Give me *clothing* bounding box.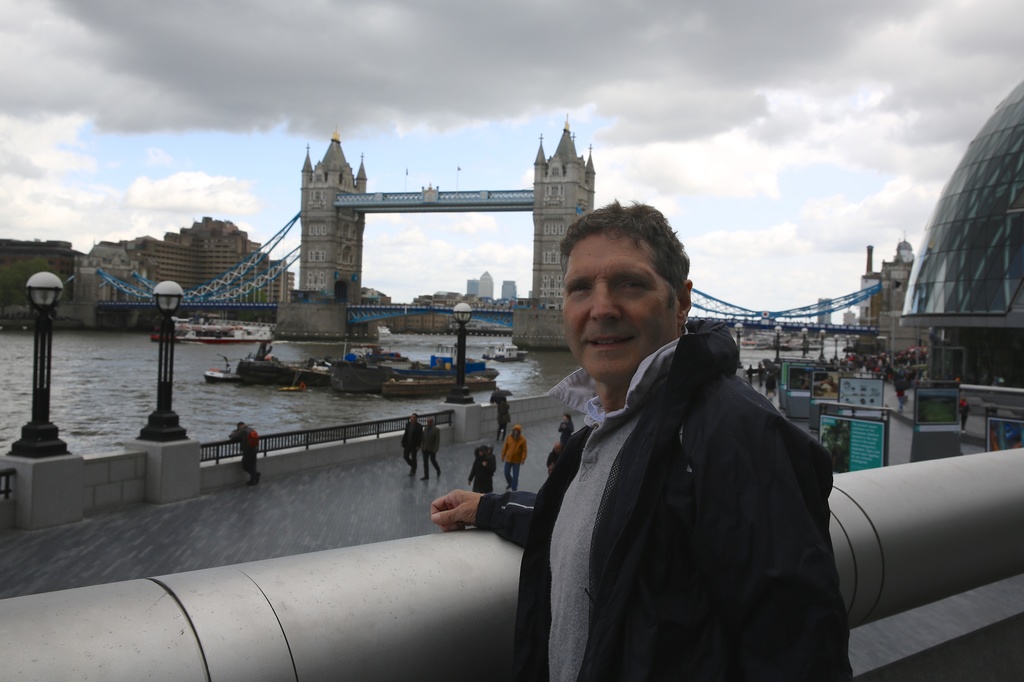
box=[397, 428, 426, 477].
